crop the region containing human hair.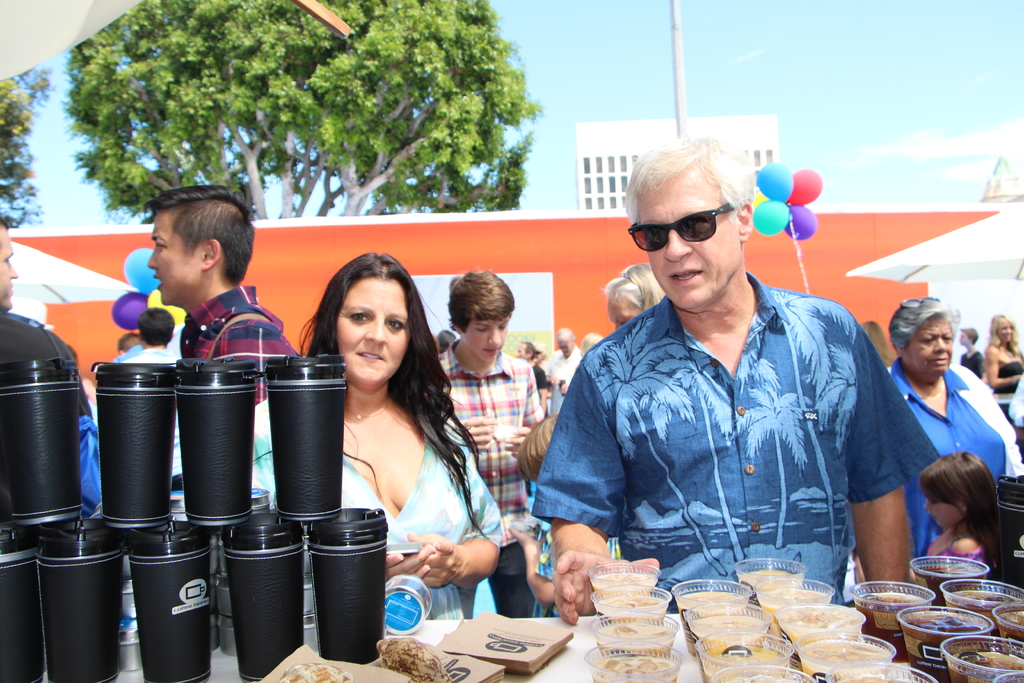
Crop region: <bbox>988, 312, 1023, 372</bbox>.
